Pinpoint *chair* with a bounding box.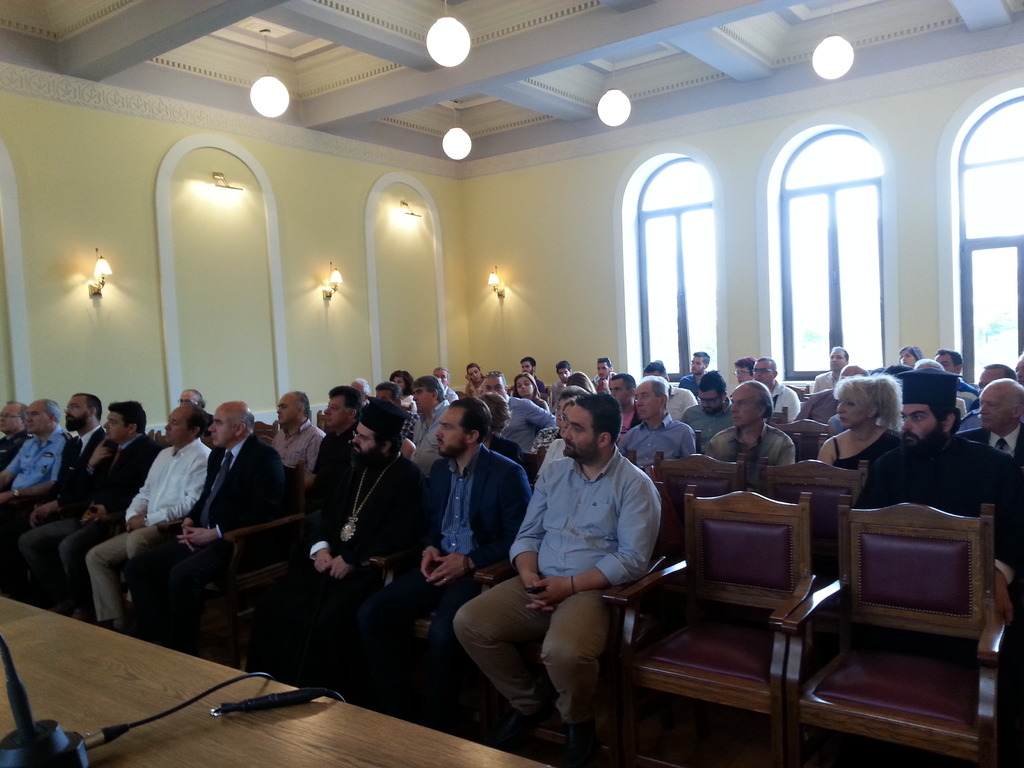
(left=769, top=415, right=836, bottom=468).
